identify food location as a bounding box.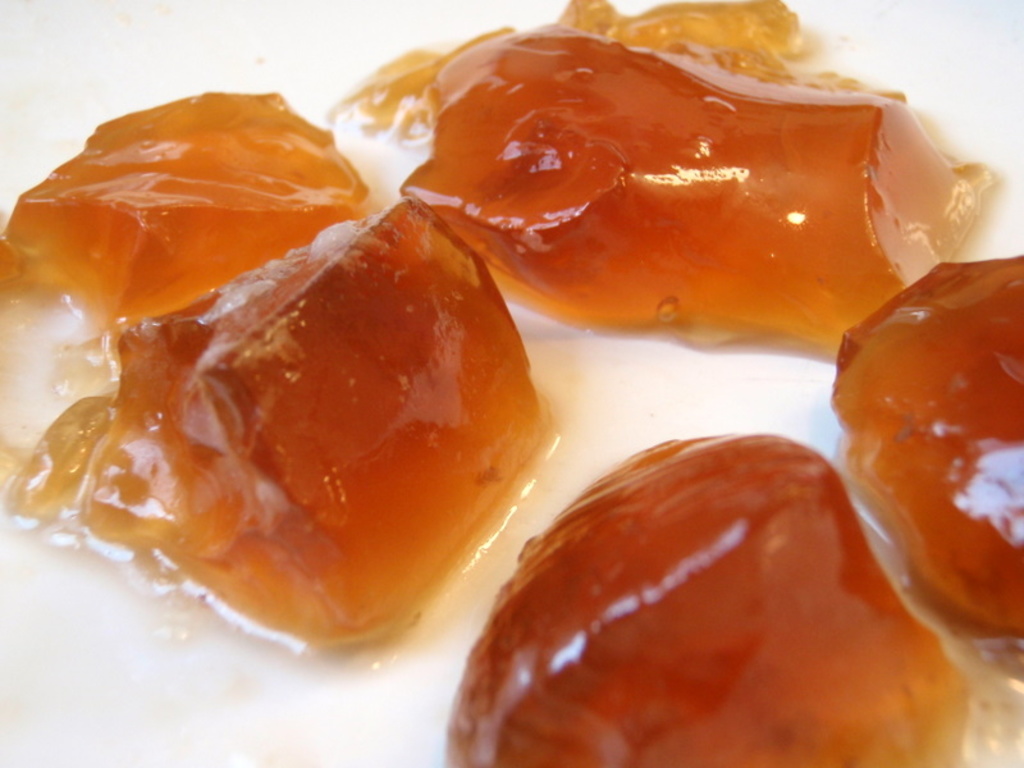
827 250 1023 636.
